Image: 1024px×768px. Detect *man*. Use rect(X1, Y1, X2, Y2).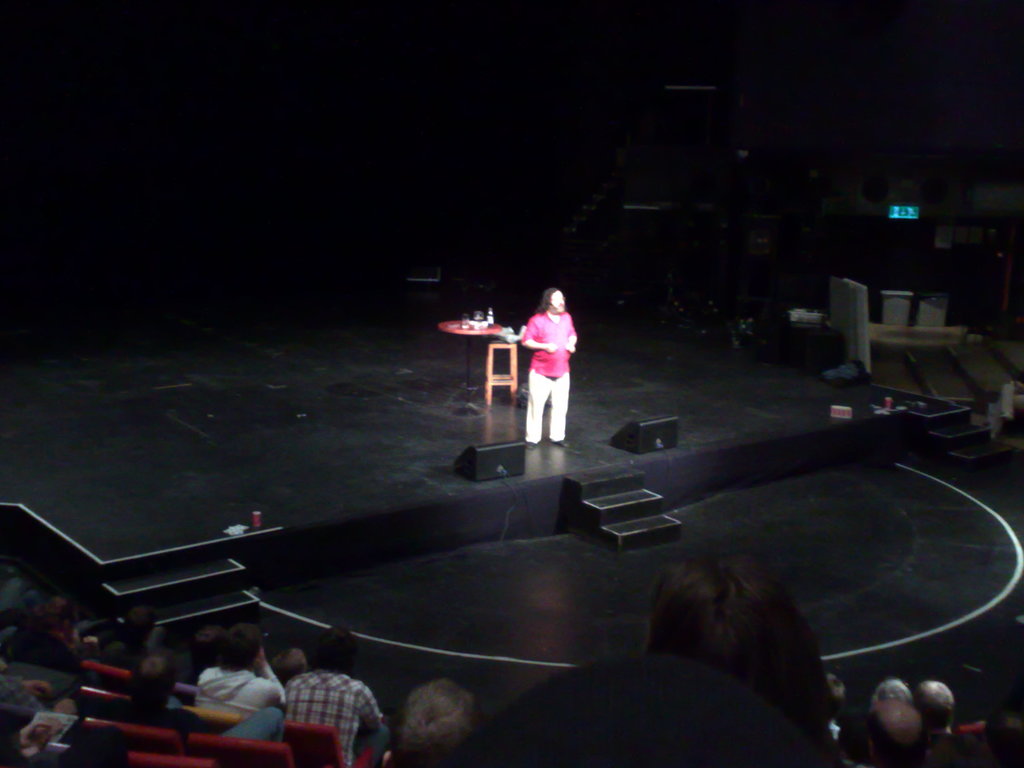
rect(983, 709, 1023, 767).
